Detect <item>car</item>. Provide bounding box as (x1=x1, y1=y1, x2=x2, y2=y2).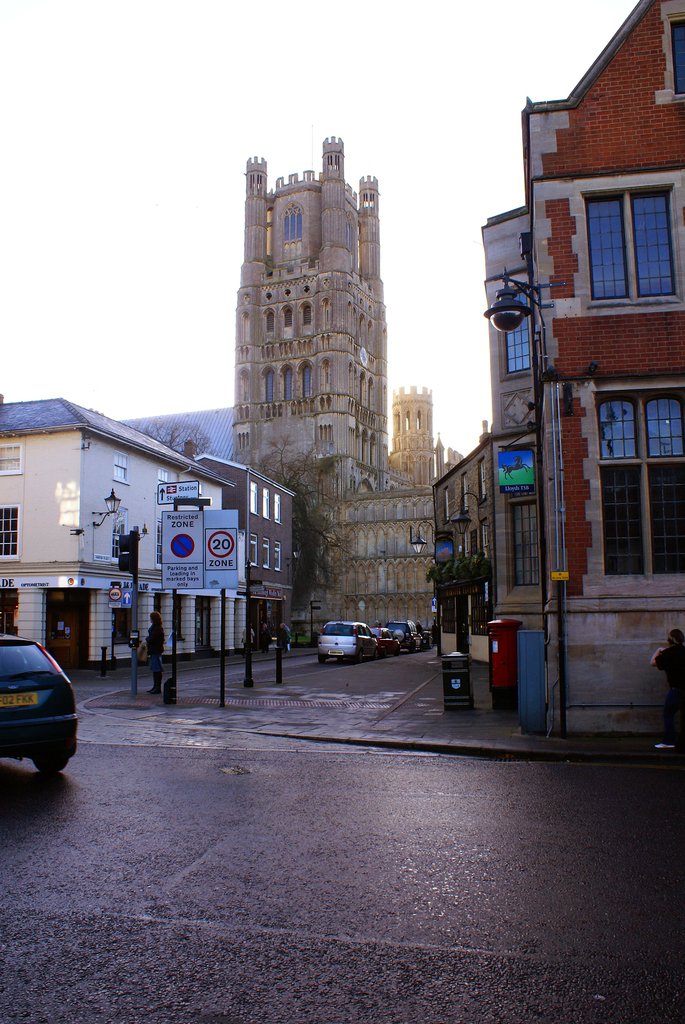
(x1=317, y1=620, x2=374, y2=664).
